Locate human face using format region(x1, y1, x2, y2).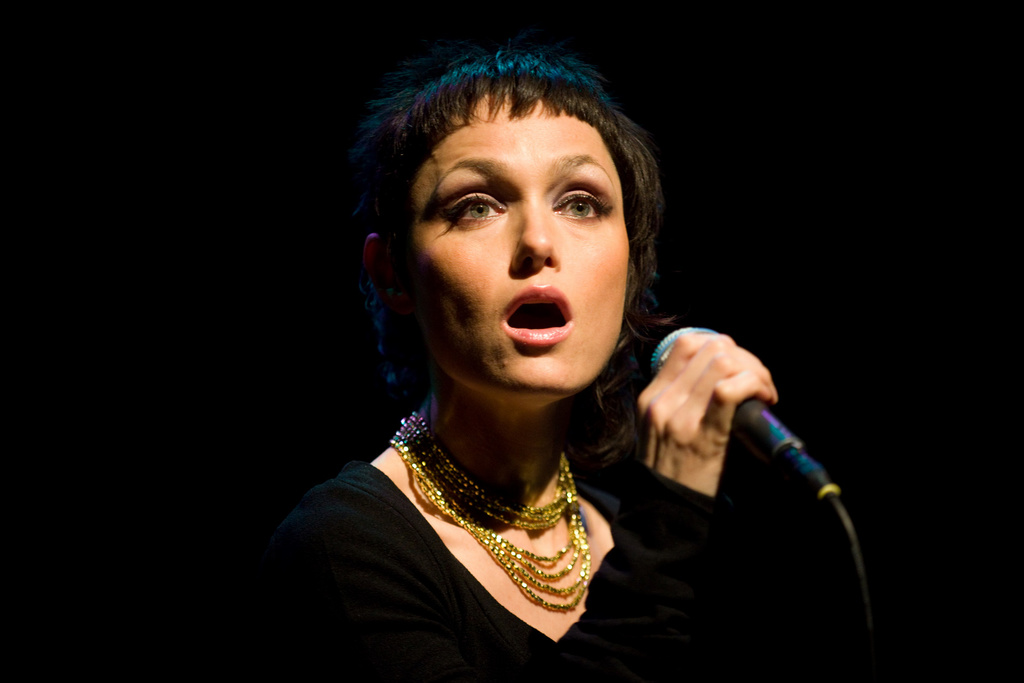
region(409, 88, 626, 400).
